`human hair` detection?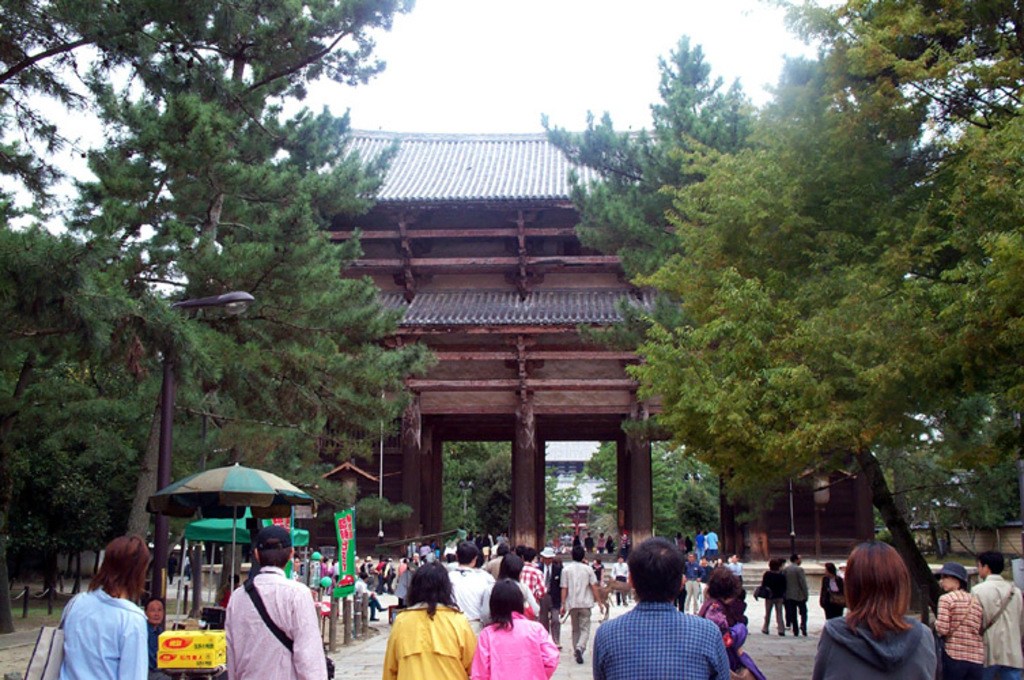
detection(619, 540, 691, 608)
